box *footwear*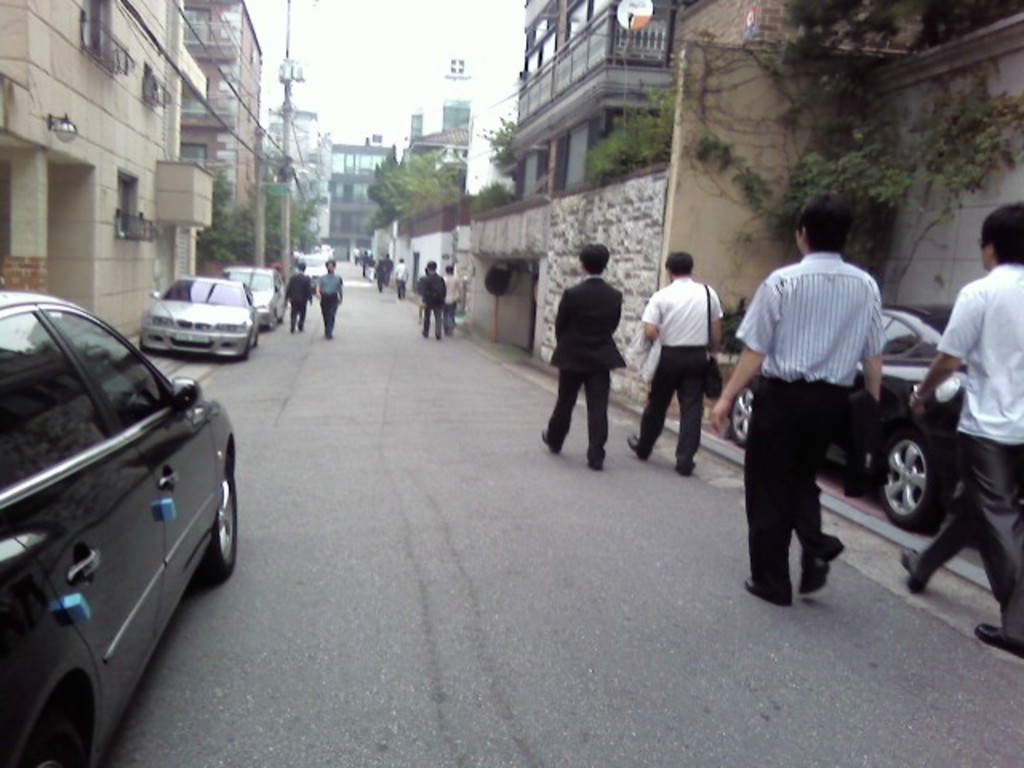
797,555,832,597
